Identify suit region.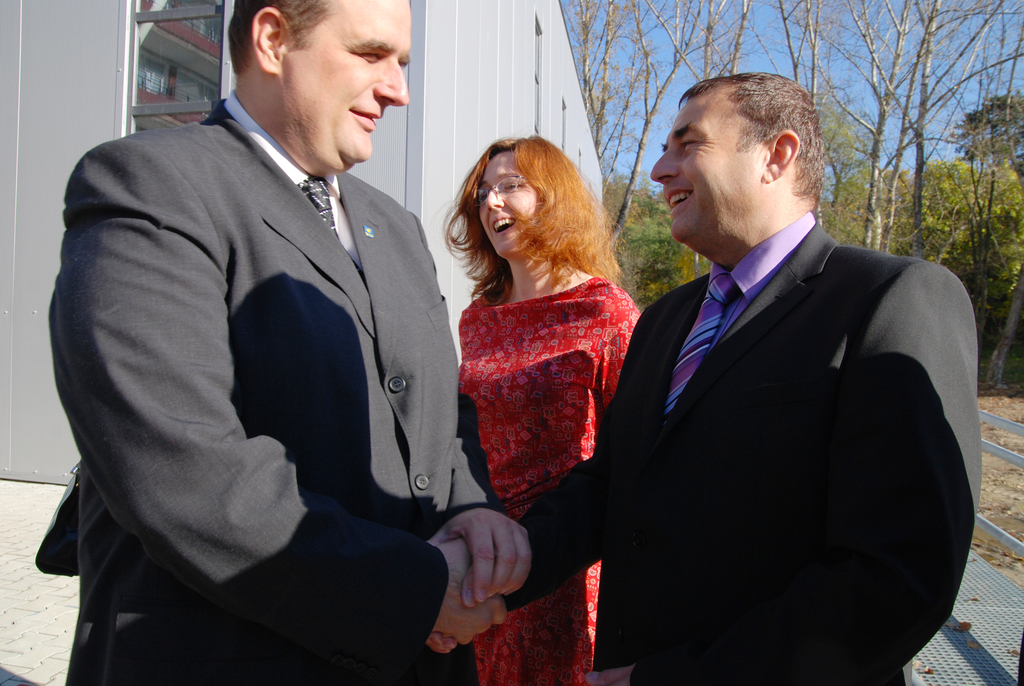
Region: left=40, top=12, right=468, bottom=665.
